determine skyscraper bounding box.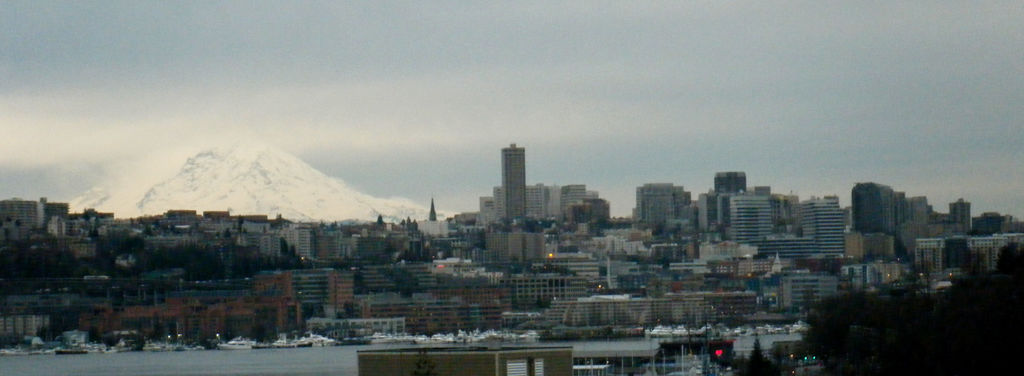
Determined: 353, 289, 511, 337.
